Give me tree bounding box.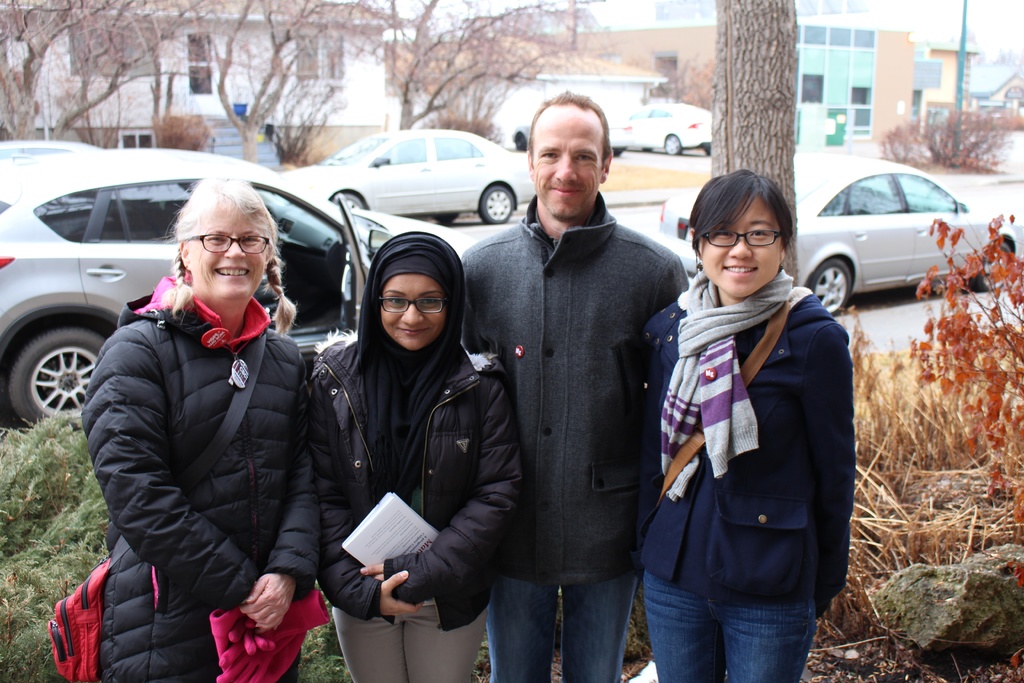
714, 0, 795, 286.
